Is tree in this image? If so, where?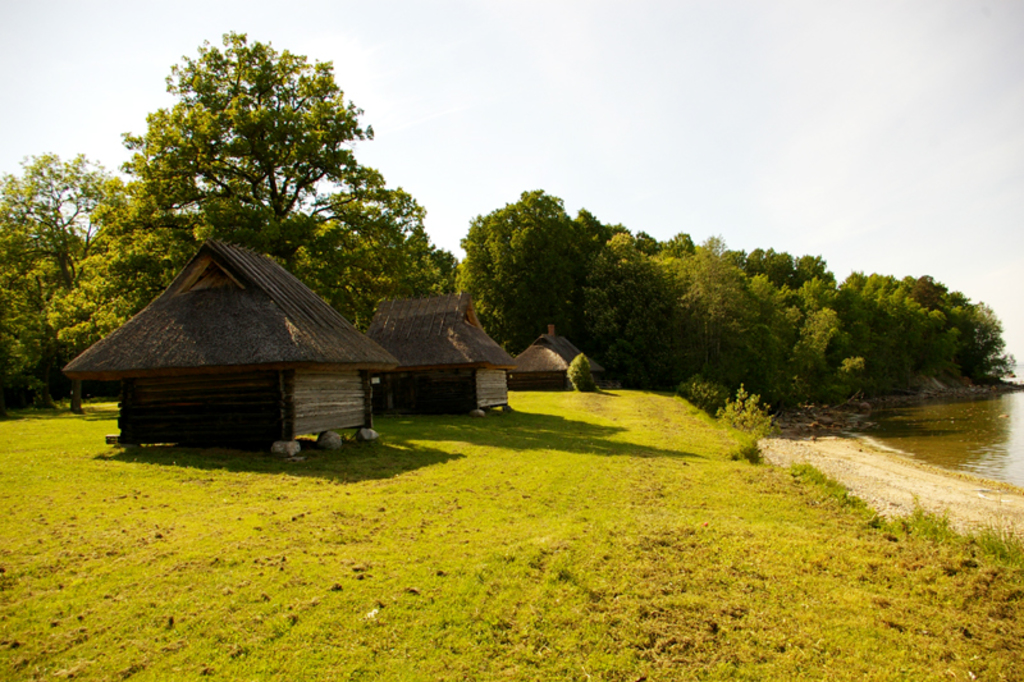
Yes, at x1=4, y1=132, x2=197, y2=436.
